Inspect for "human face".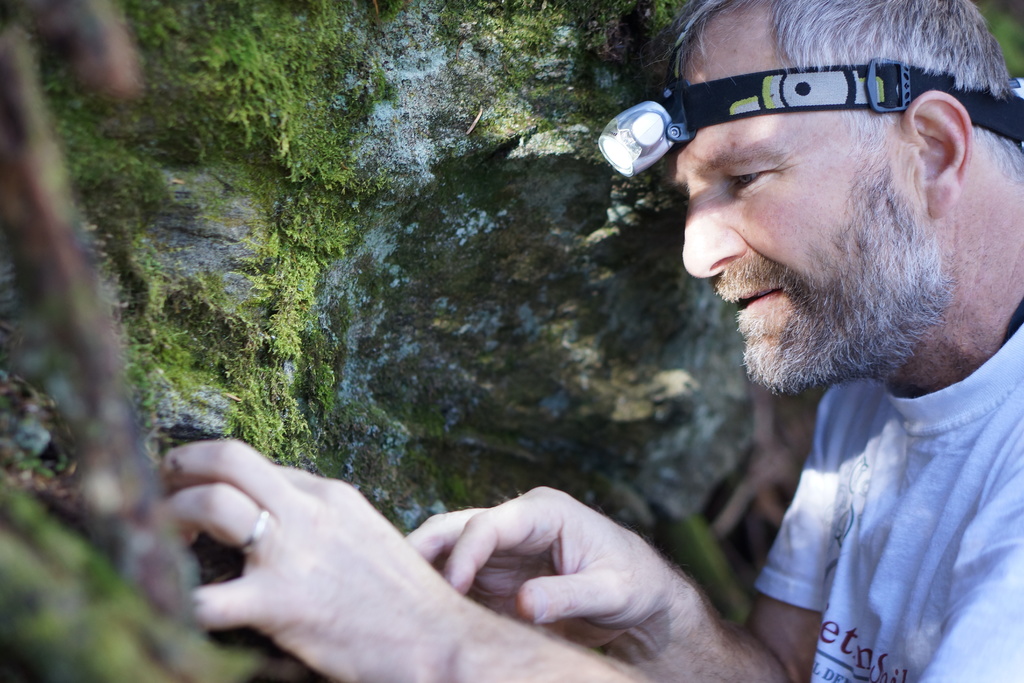
Inspection: 660:19:939:396.
